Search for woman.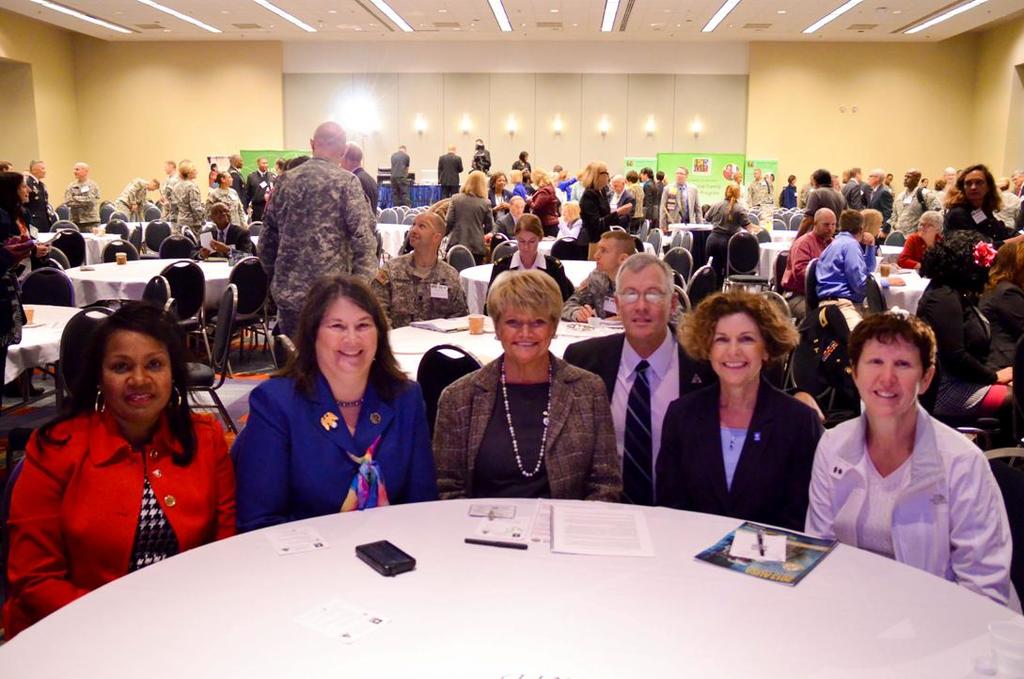
Found at Rect(7, 302, 237, 640).
